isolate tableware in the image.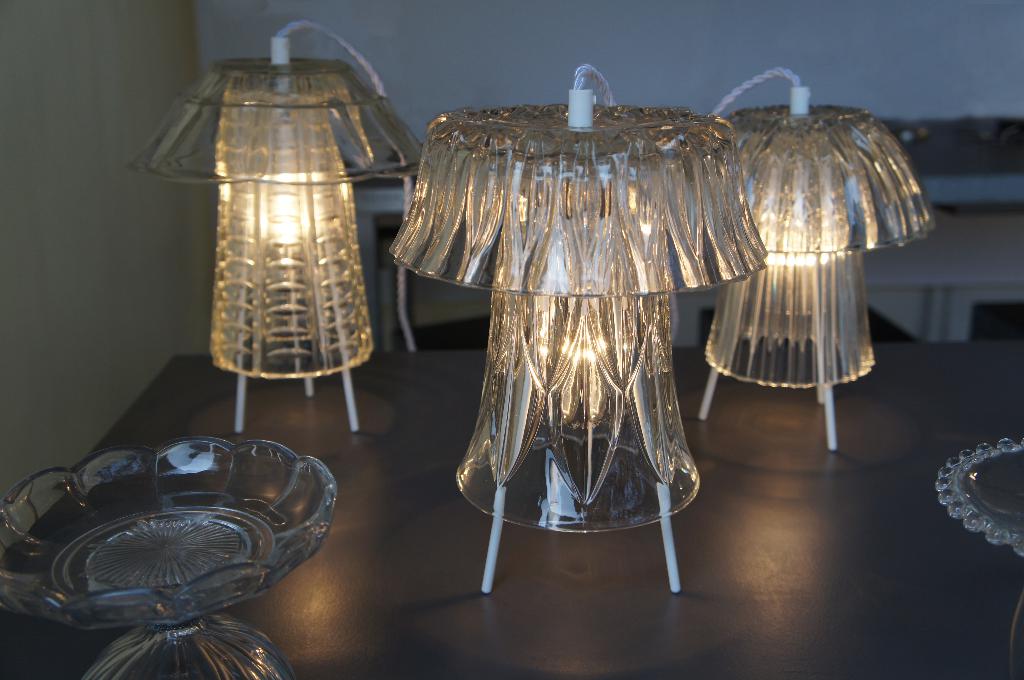
Isolated region: [left=33, top=443, right=340, bottom=639].
